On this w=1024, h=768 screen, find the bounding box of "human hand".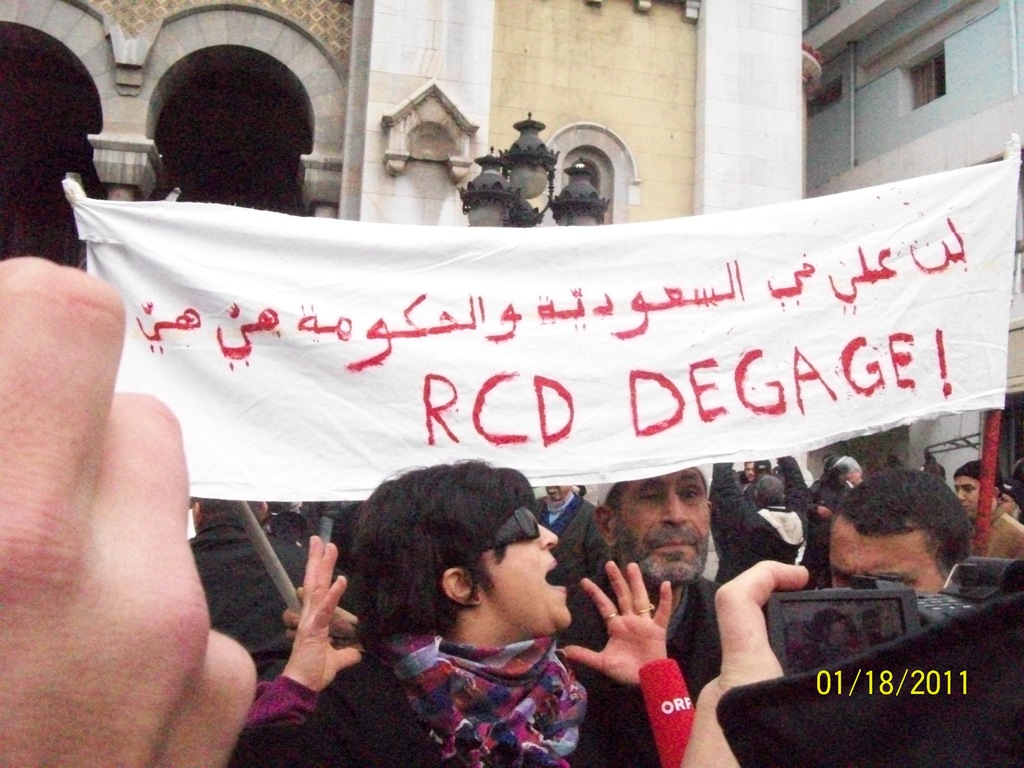
Bounding box: {"left": 818, "top": 506, "right": 834, "bottom": 520}.
